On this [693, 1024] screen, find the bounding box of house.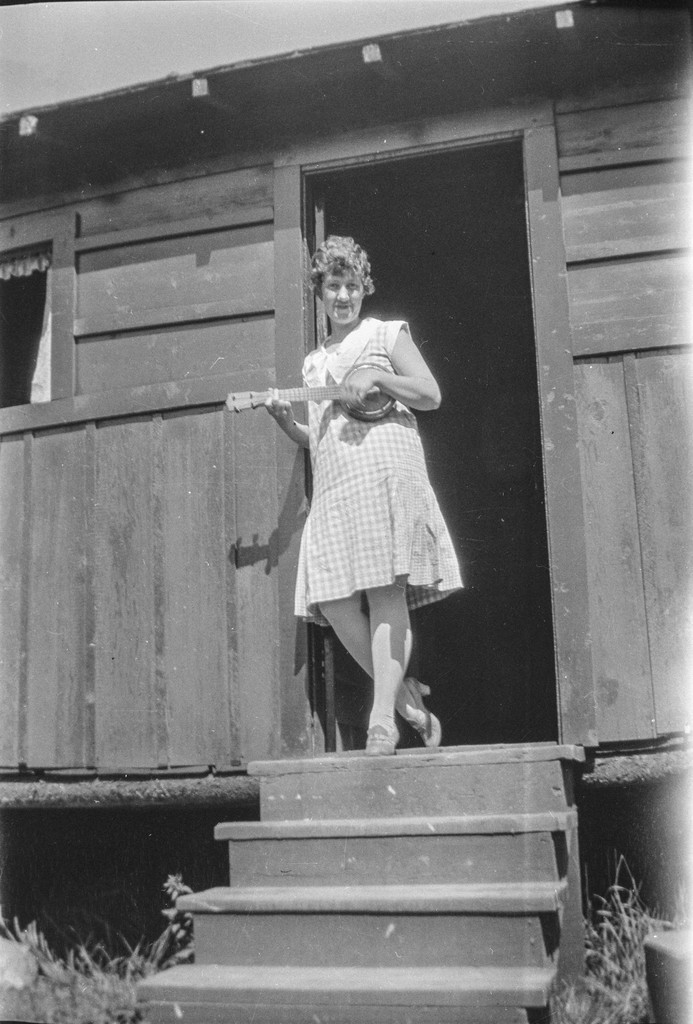
Bounding box: locate(0, 0, 692, 1023).
